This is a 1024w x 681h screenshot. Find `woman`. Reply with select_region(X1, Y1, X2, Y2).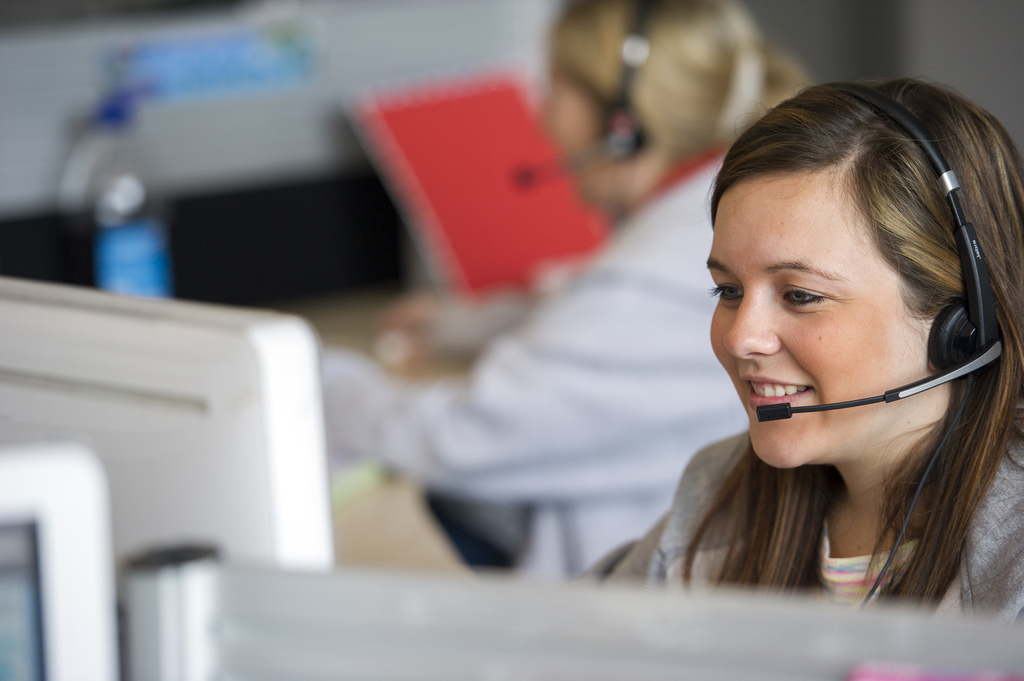
select_region(319, 0, 814, 579).
